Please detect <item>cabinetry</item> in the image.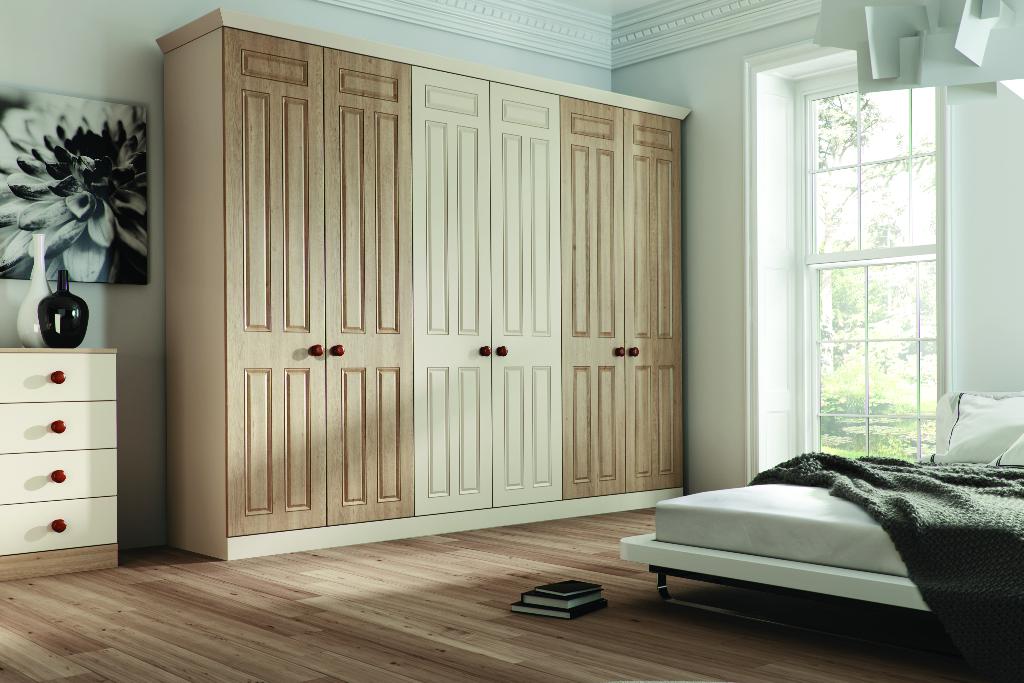
[0, 351, 117, 407].
